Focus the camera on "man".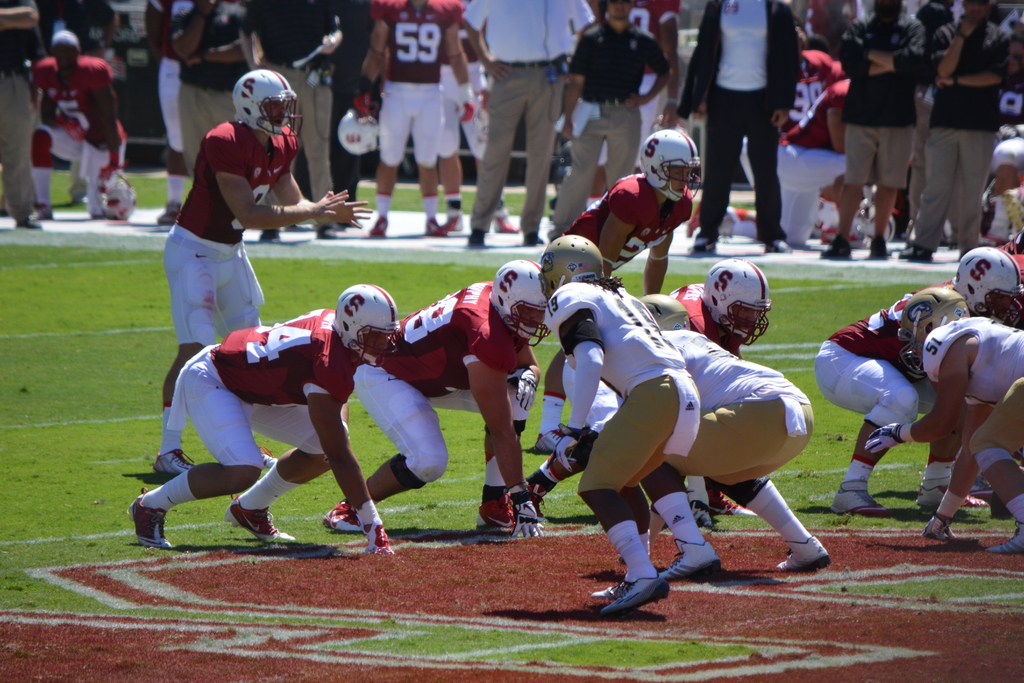
Focus region: left=811, top=242, right=1023, bottom=518.
